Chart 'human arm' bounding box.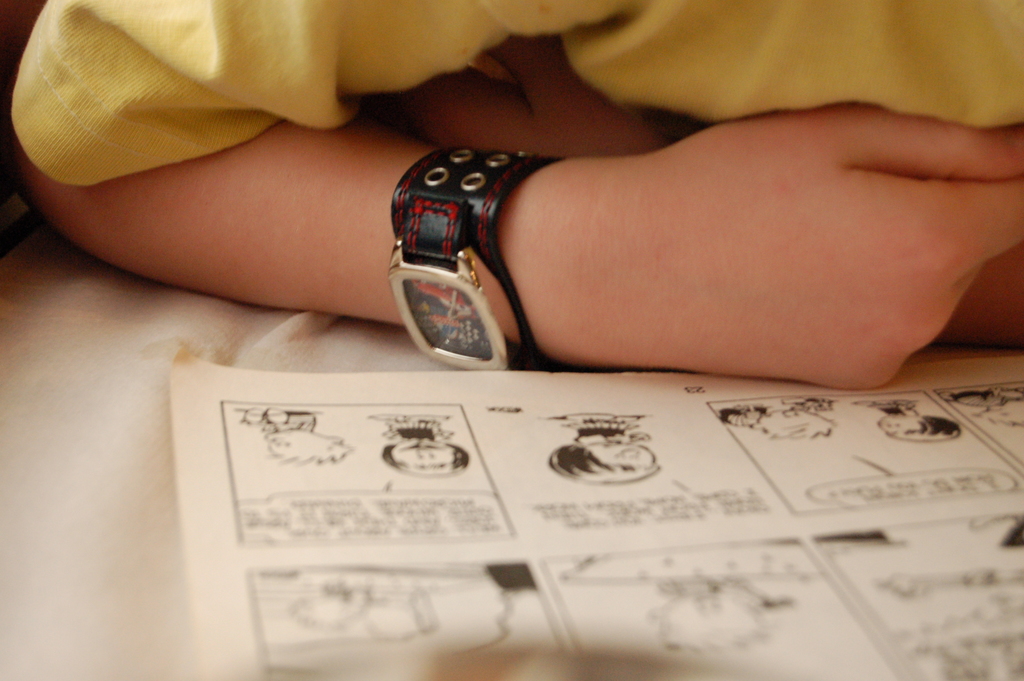
Charted: (3,0,1023,394).
